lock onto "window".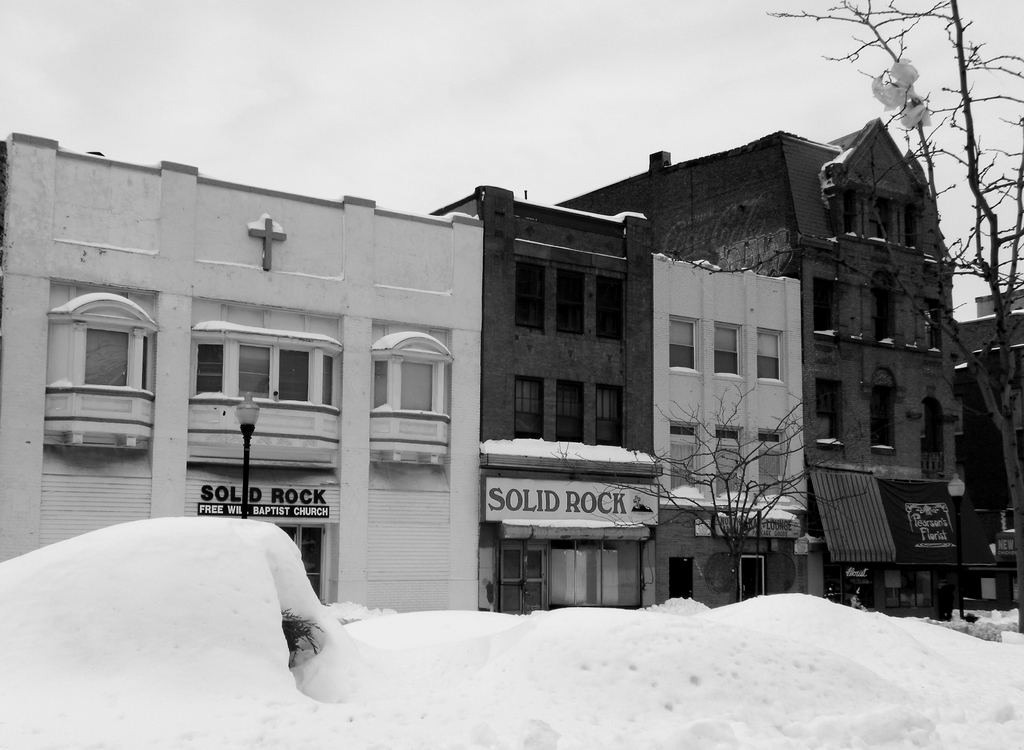
Locked: box=[508, 377, 541, 440].
